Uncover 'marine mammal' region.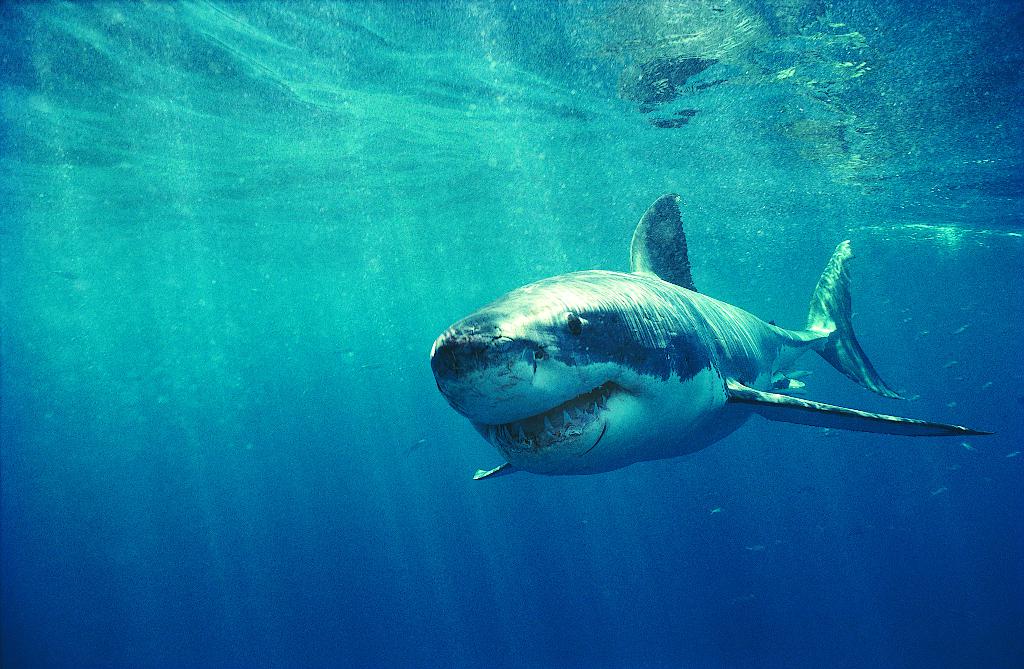
Uncovered: x1=426 y1=183 x2=993 y2=487.
